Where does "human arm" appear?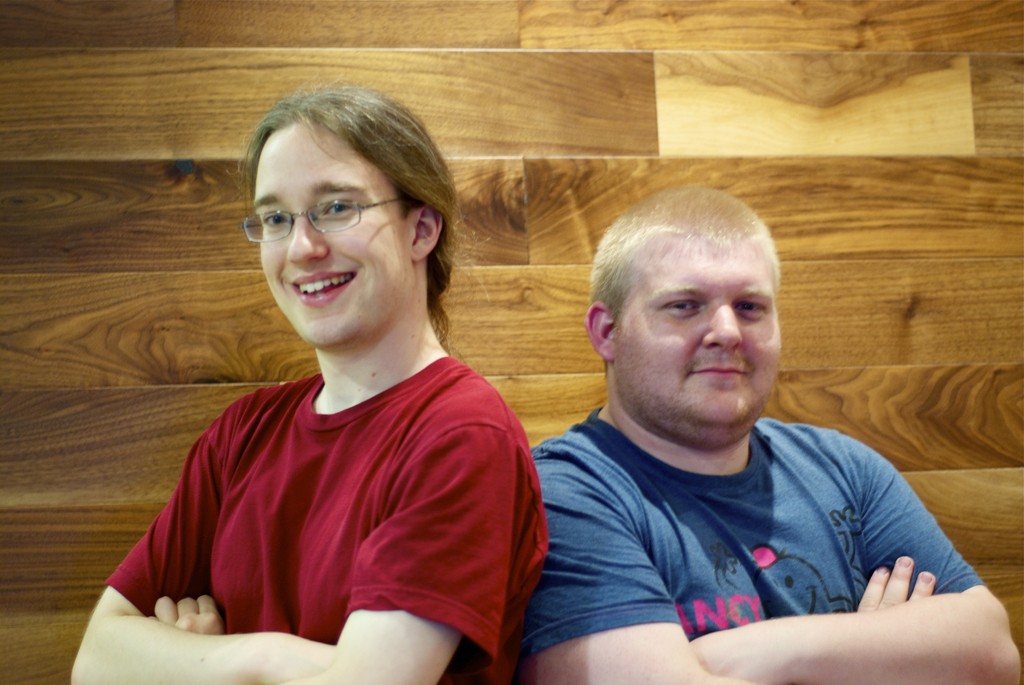
Appears at left=58, top=390, right=335, bottom=684.
